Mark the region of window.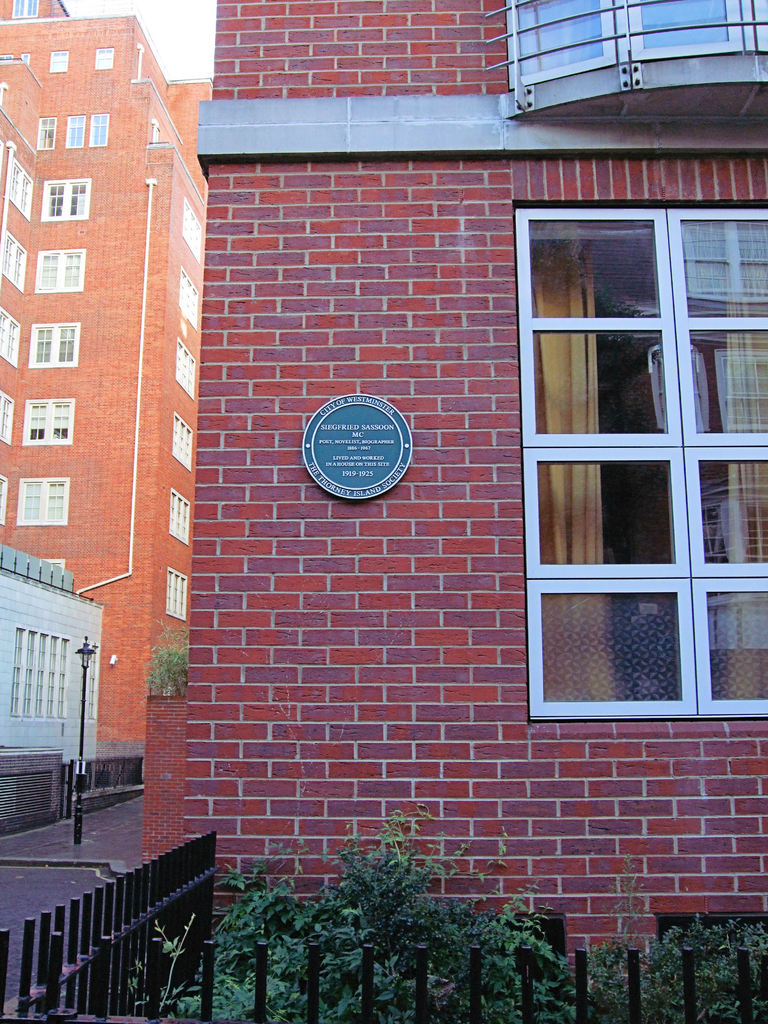
Region: {"x1": 22, "y1": 397, "x2": 76, "y2": 445}.
